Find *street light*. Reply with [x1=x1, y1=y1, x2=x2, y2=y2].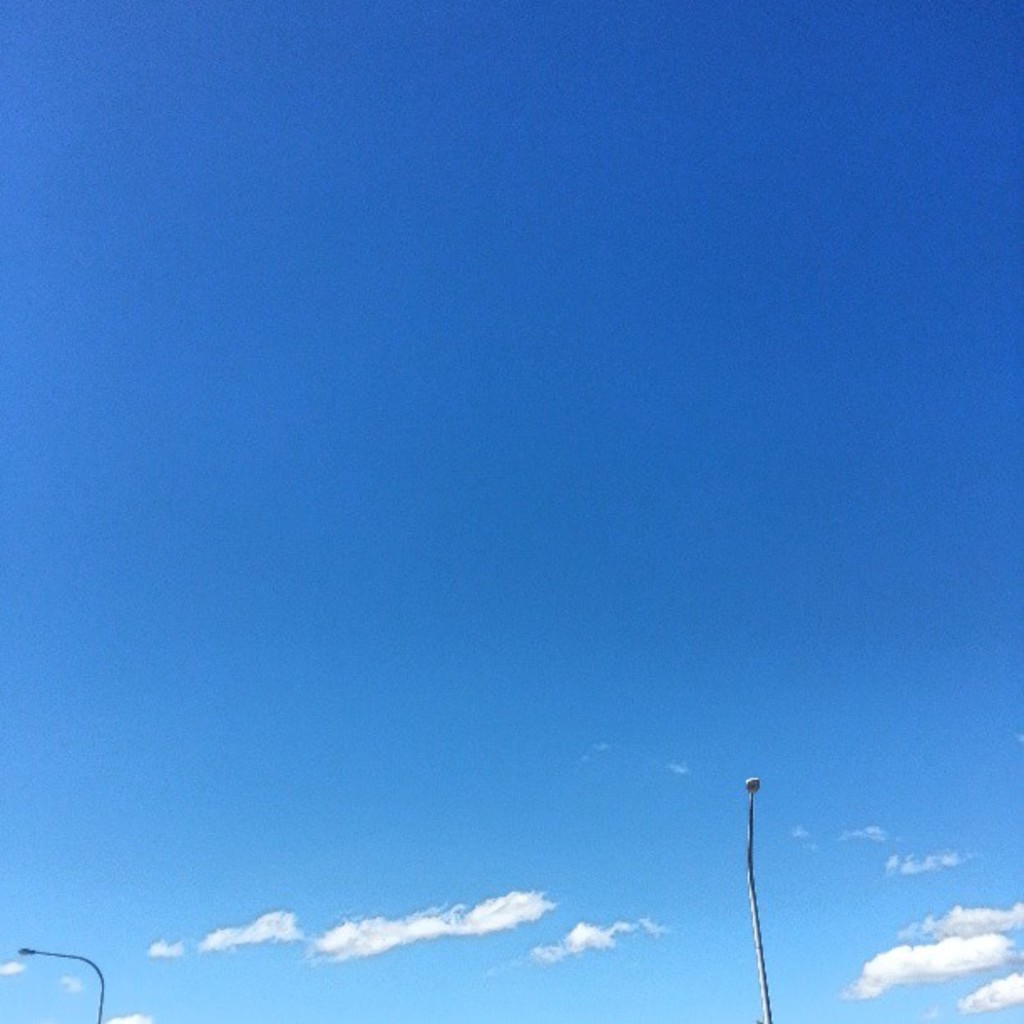
[x1=751, y1=773, x2=780, y2=1022].
